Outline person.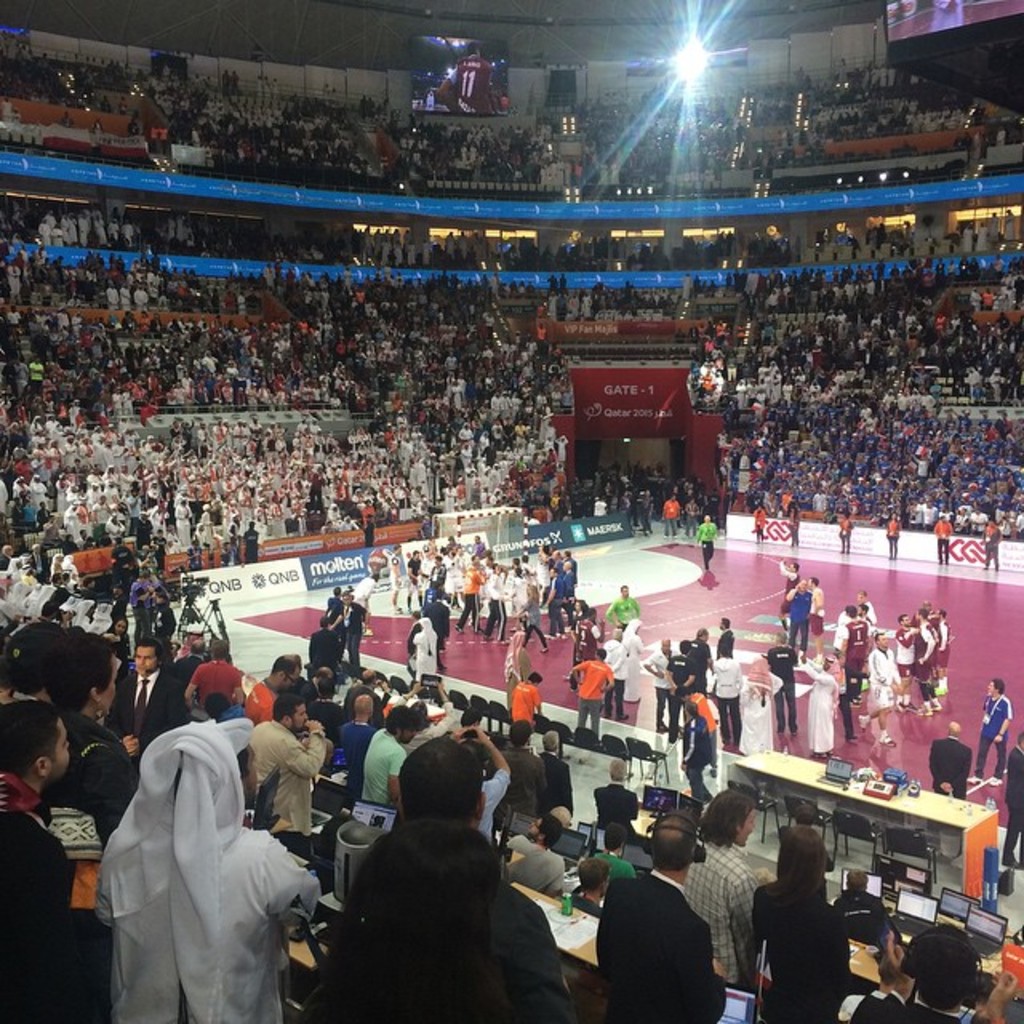
Outline: (986,520,1002,574).
